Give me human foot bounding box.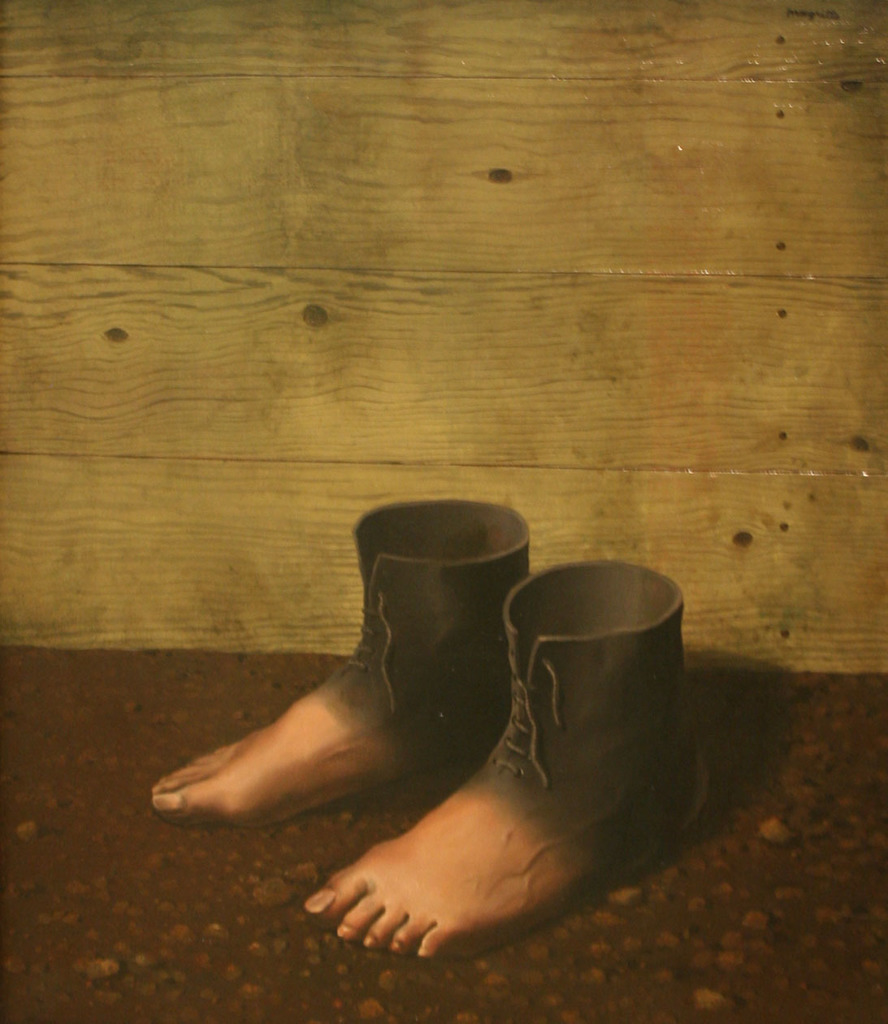
[148,584,514,831].
